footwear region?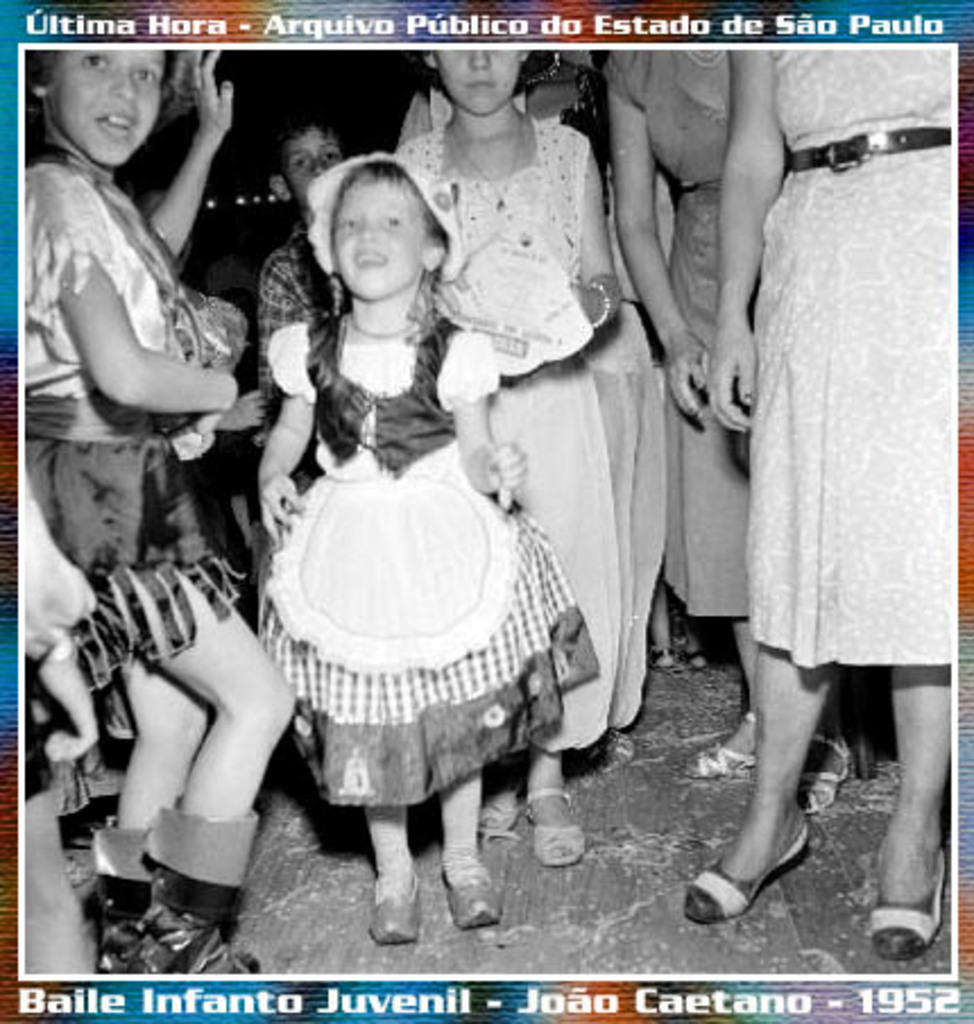
l=446, t=865, r=498, b=931
